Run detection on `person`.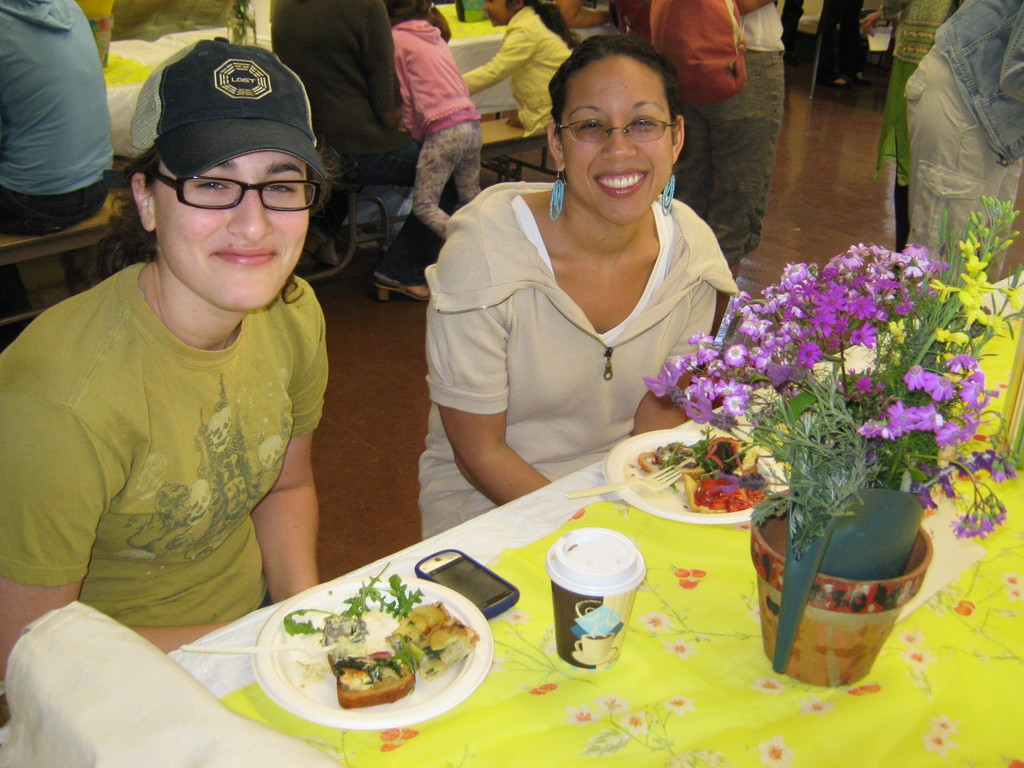
Result: pyautogui.locateOnScreen(421, 39, 736, 540).
